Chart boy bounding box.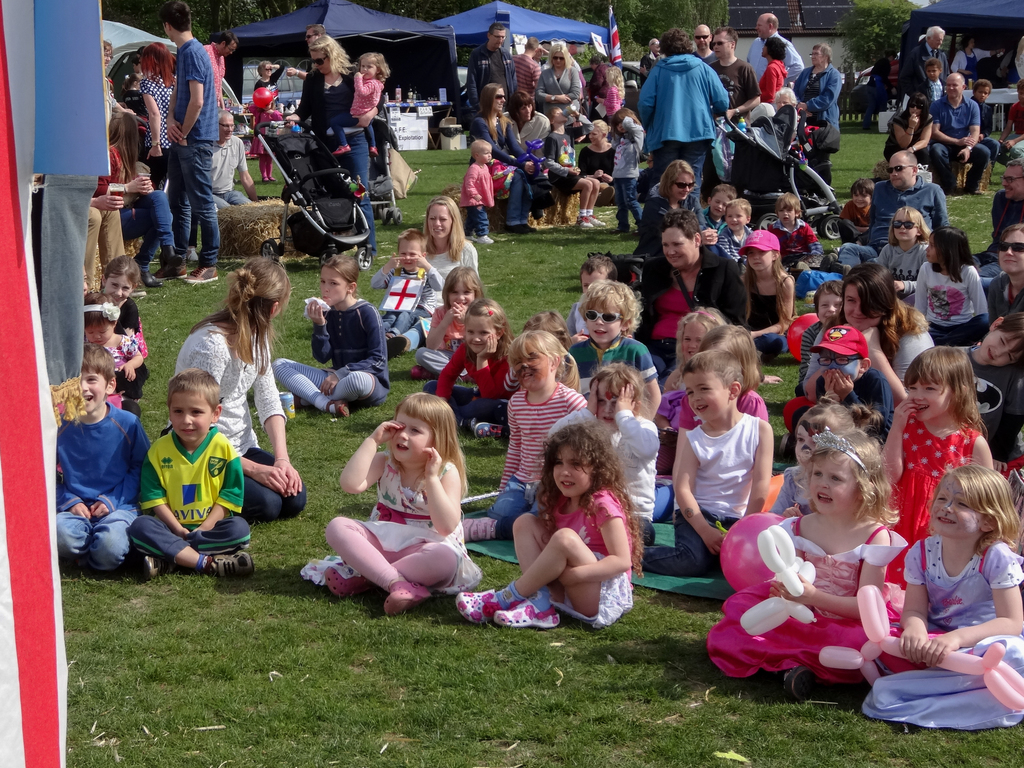
Charted: select_region(717, 196, 752, 273).
